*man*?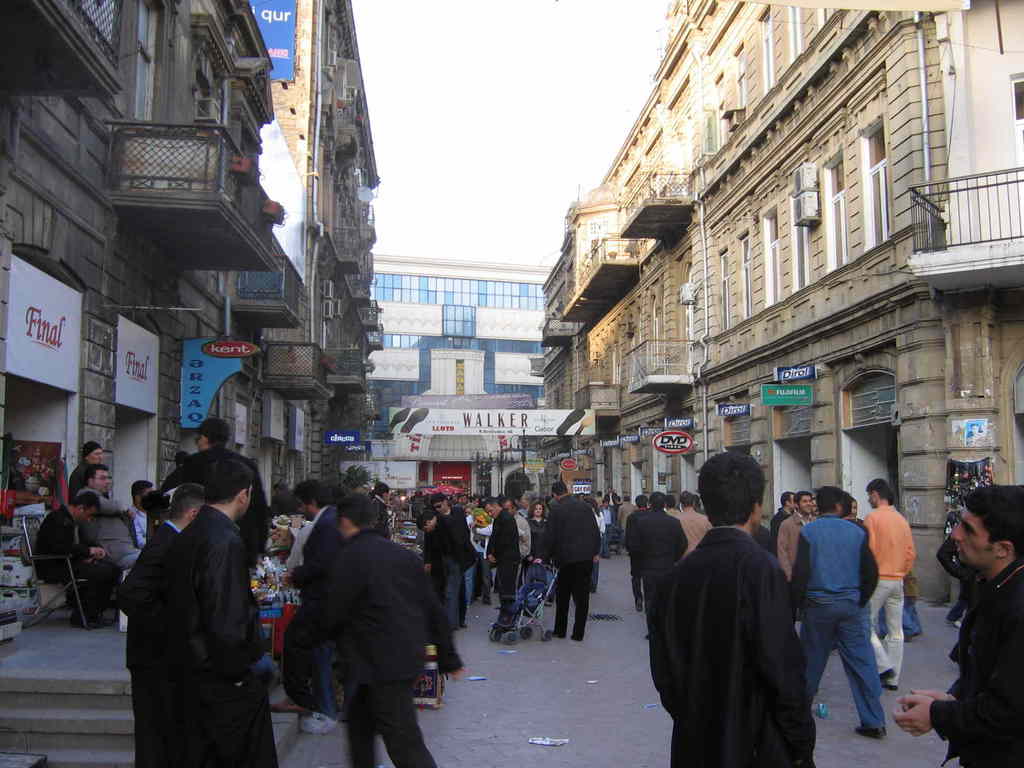
890:484:1023:767
